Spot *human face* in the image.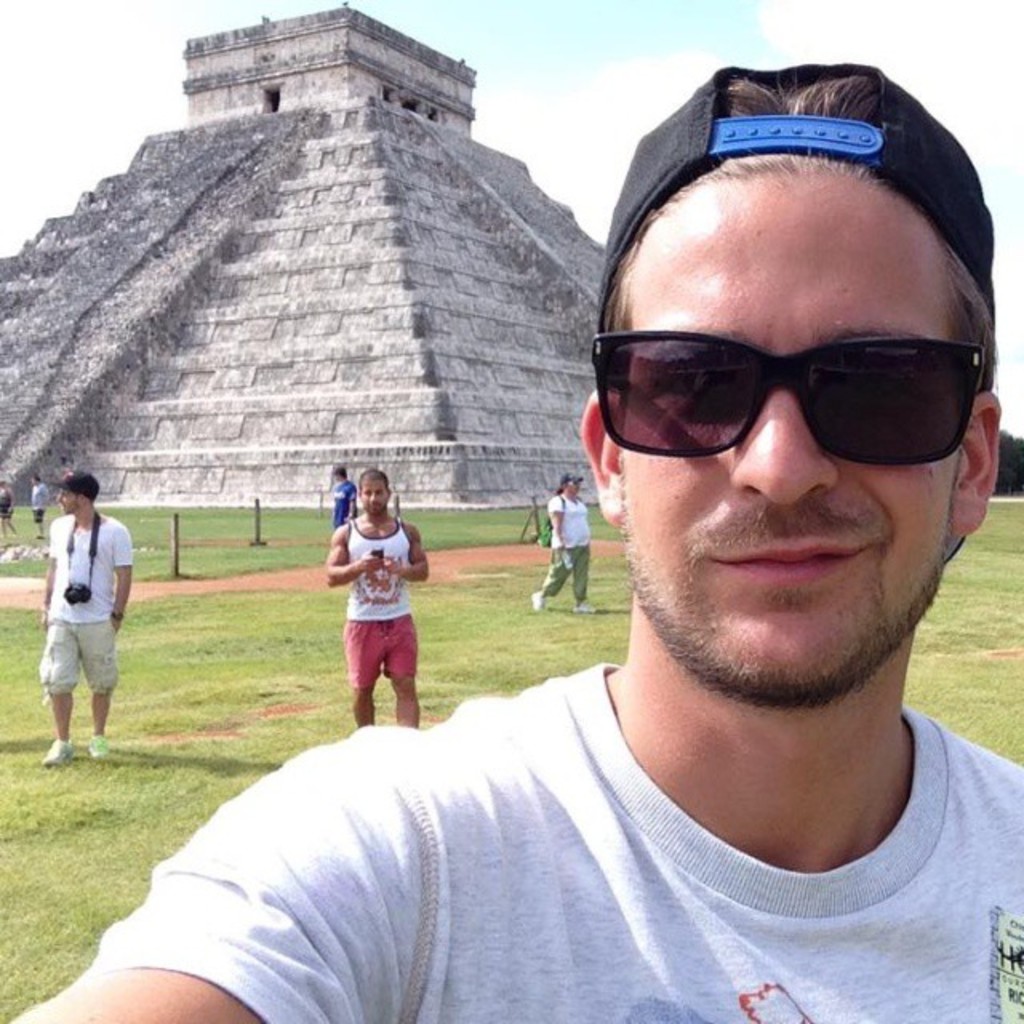
*human face* found at pyautogui.locateOnScreen(54, 488, 83, 515).
